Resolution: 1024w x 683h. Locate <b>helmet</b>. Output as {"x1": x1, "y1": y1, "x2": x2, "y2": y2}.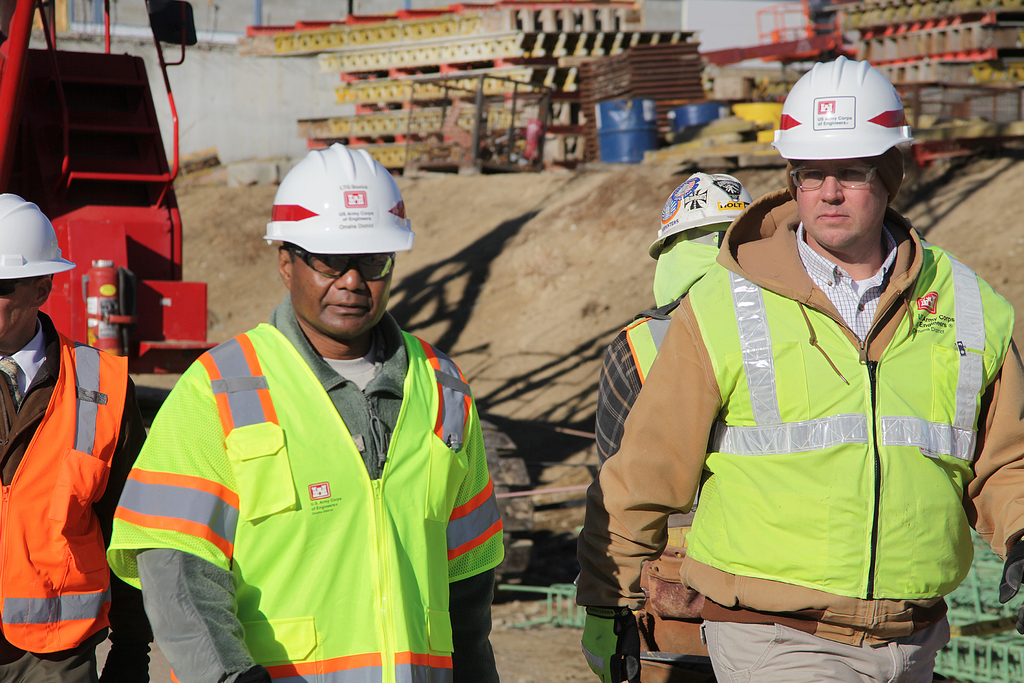
{"x1": 673, "y1": 175, "x2": 763, "y2": 264}.
